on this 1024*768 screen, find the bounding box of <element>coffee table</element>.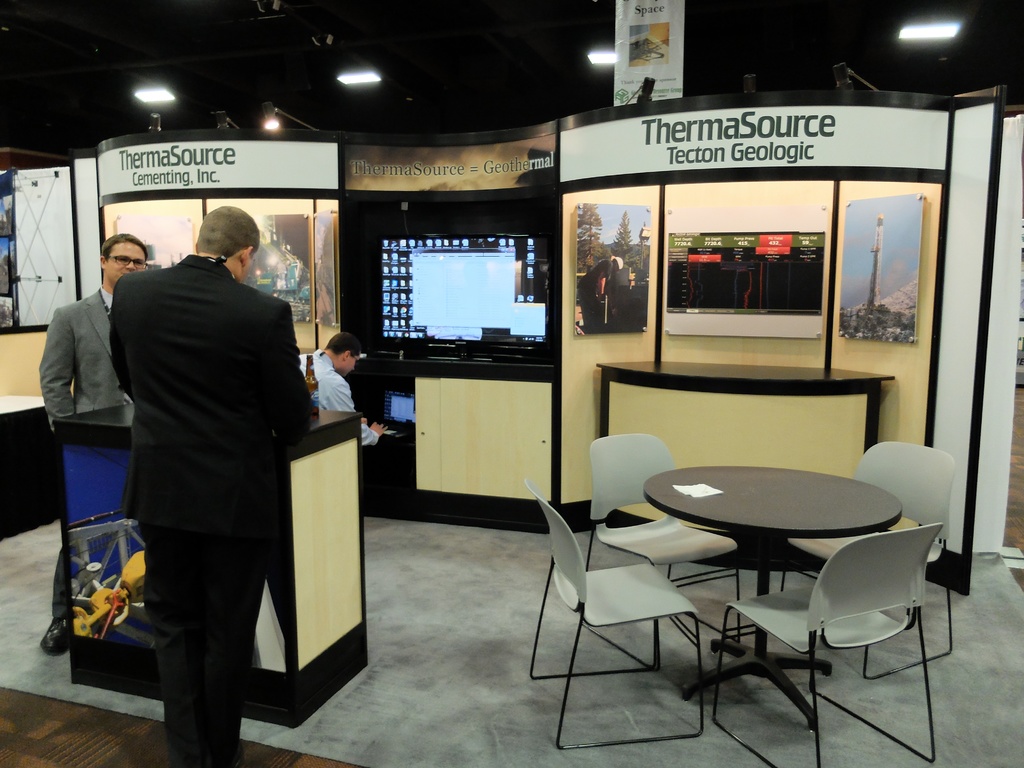
Bounding box: (x1=632, y1=452, x2=918, y2=735).
